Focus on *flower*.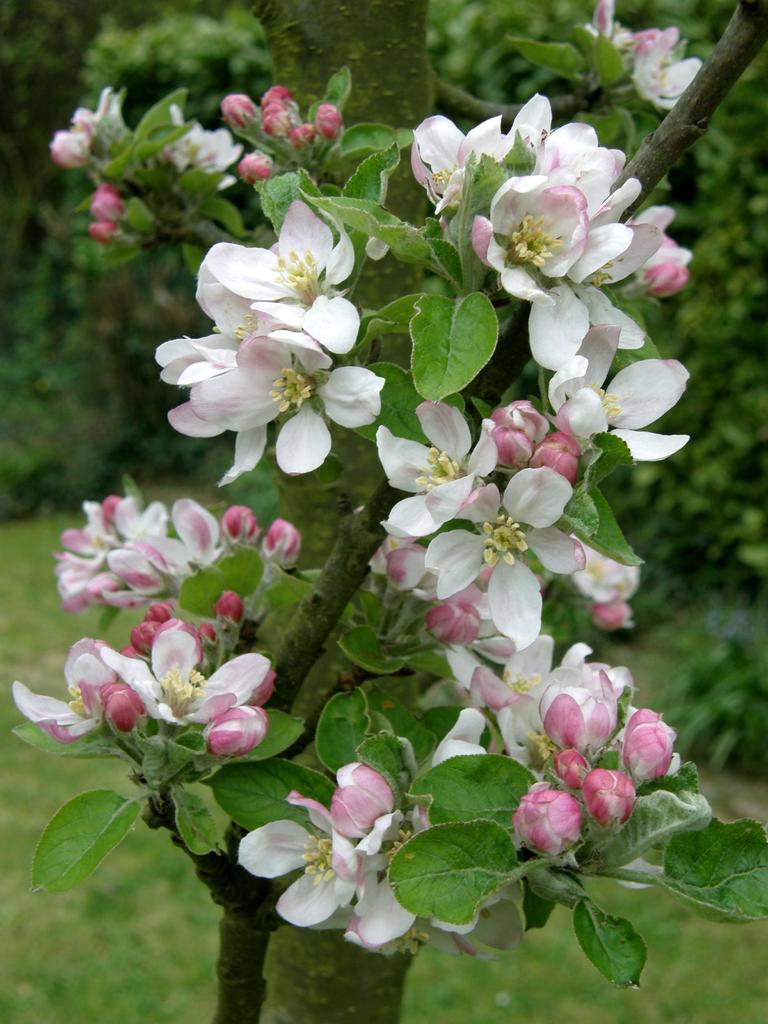
Focused at (550,328,691,462).
